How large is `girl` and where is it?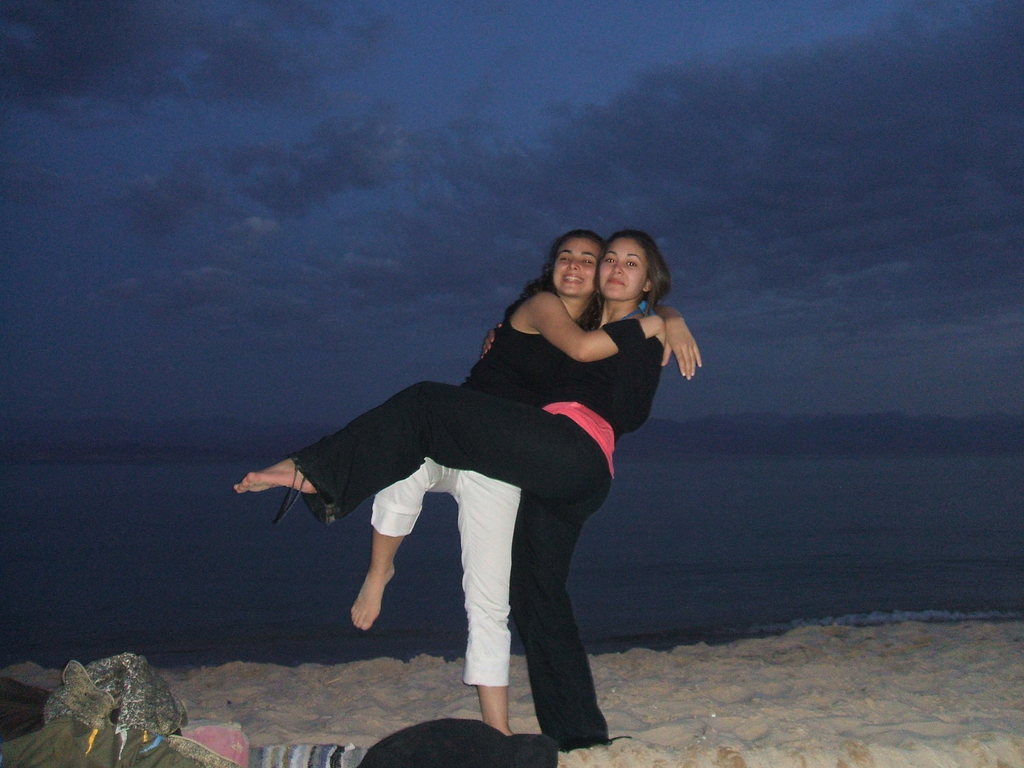
Bounding box: [left=351, top=231, right=610, bottom=721].
